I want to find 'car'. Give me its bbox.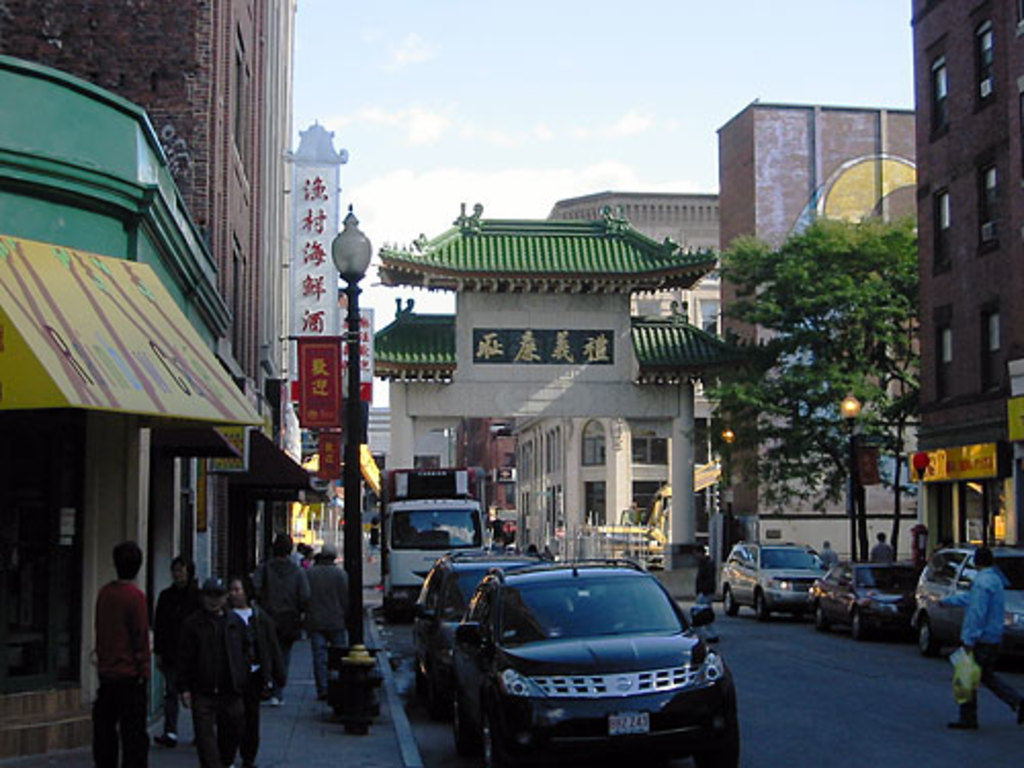
[719, 537, 821, 621].
